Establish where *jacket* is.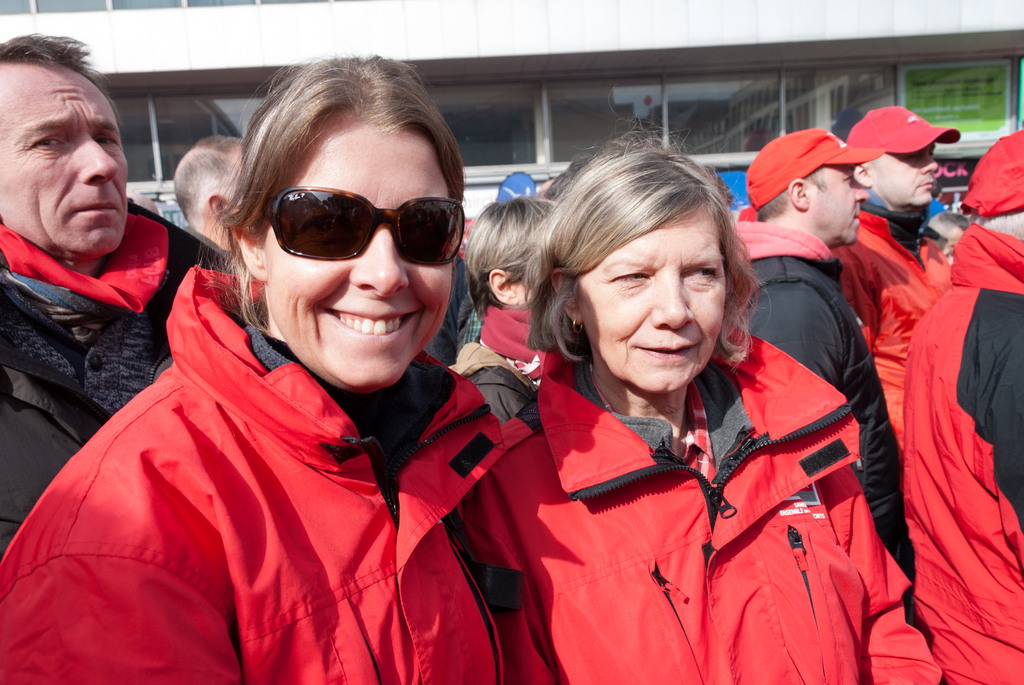
Established at crop(897, 212, 1023, 684).
